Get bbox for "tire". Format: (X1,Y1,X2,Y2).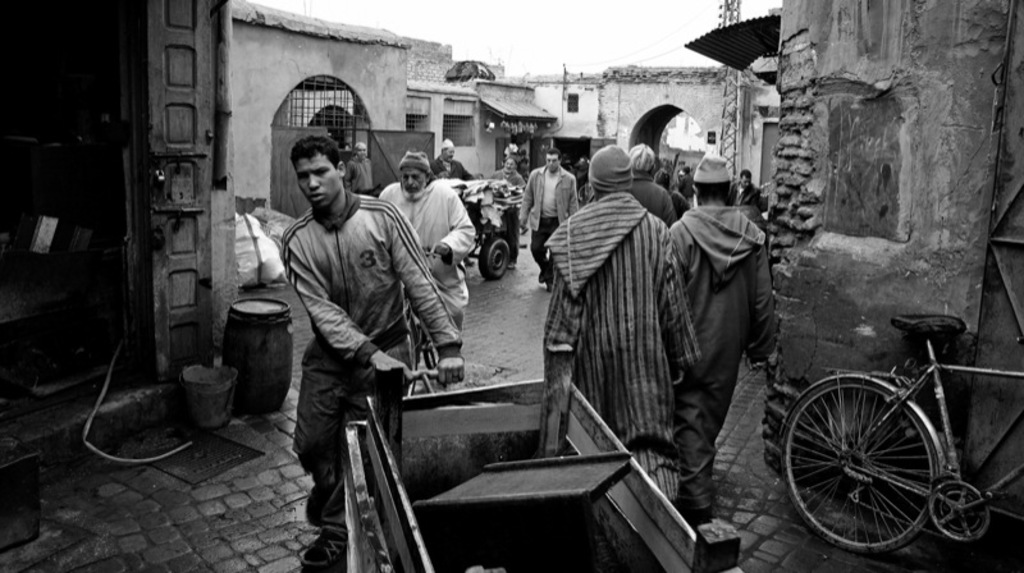
(792,356,960,544).
